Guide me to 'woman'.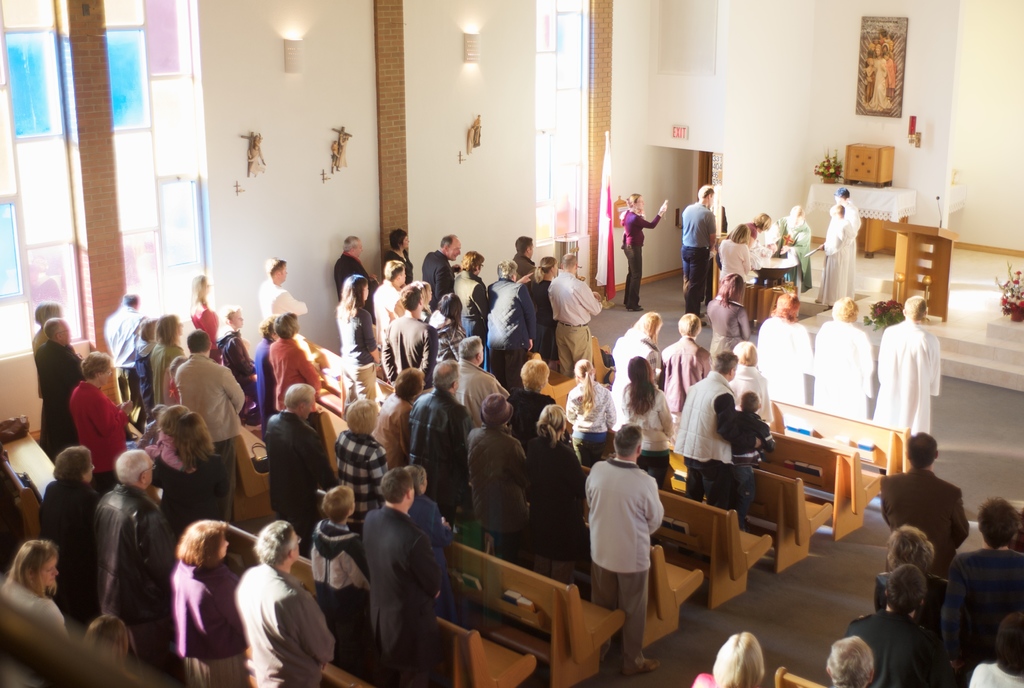
Guidance: [38, 442, 104, 625].
